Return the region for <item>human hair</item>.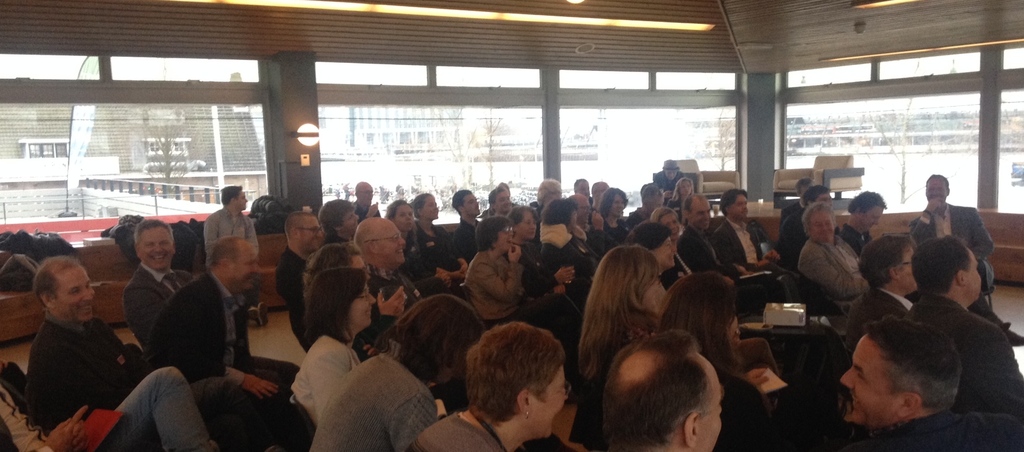
(left=410, top=191, right=431, bottom=220).
